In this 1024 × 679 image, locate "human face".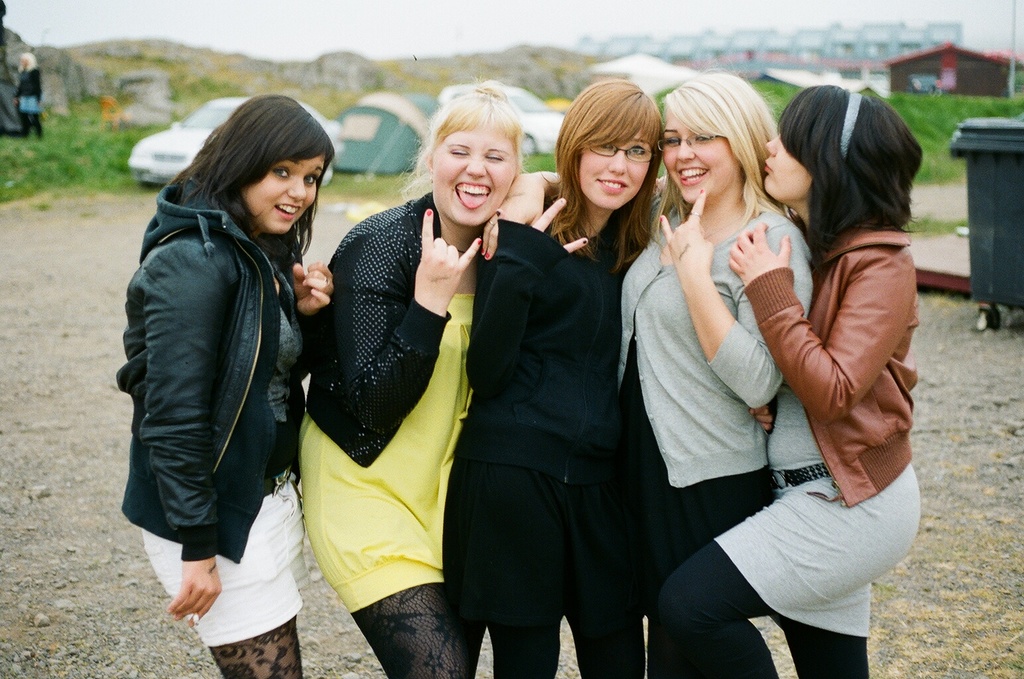
Bounding box: bbox(765, 134, 815, 201).
